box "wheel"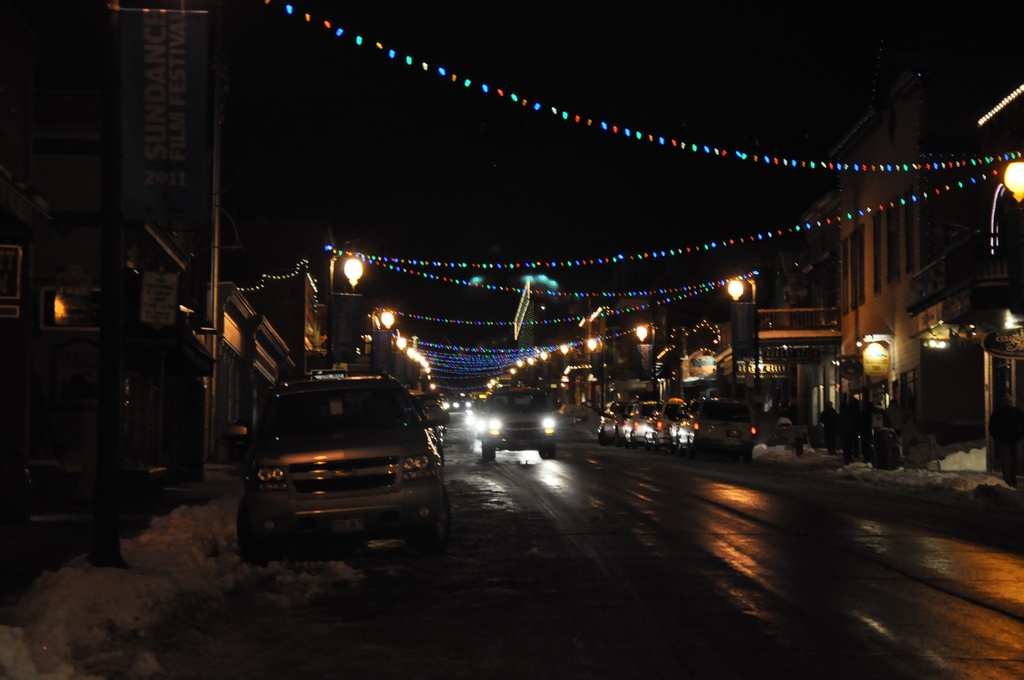
541 436 557 460
